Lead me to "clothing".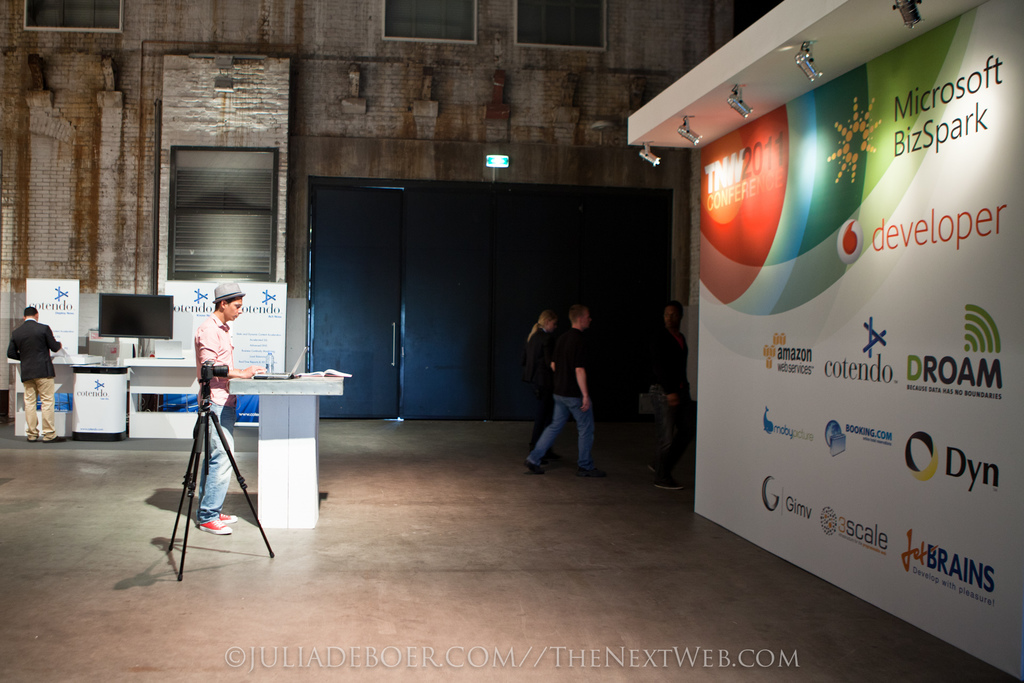
Lead to {"left": 7, "top": 315, "right": 63, "bottom": 443}.
